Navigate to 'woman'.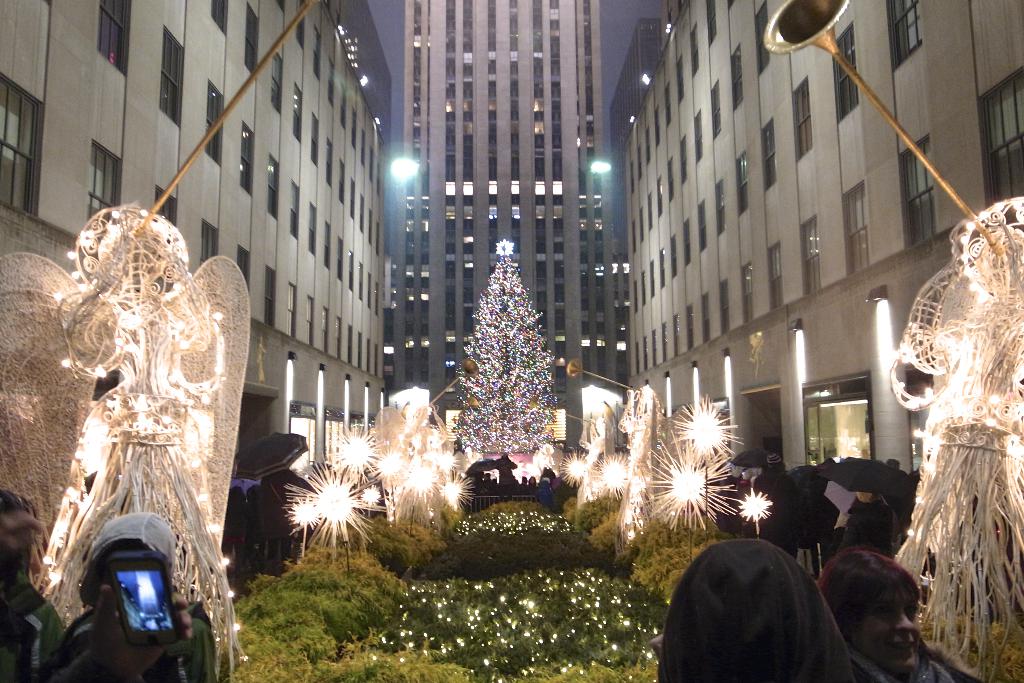
Navigation target: 808/539/972/682.
